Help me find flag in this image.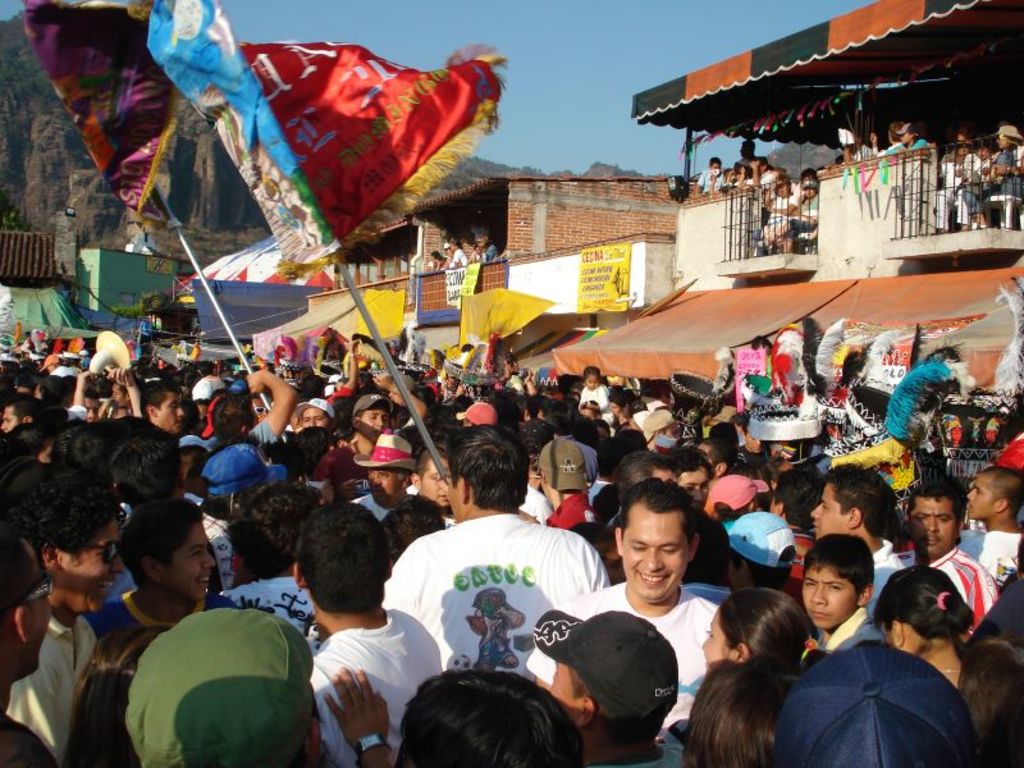
Found it: <box>18,0,206,215</box>.
